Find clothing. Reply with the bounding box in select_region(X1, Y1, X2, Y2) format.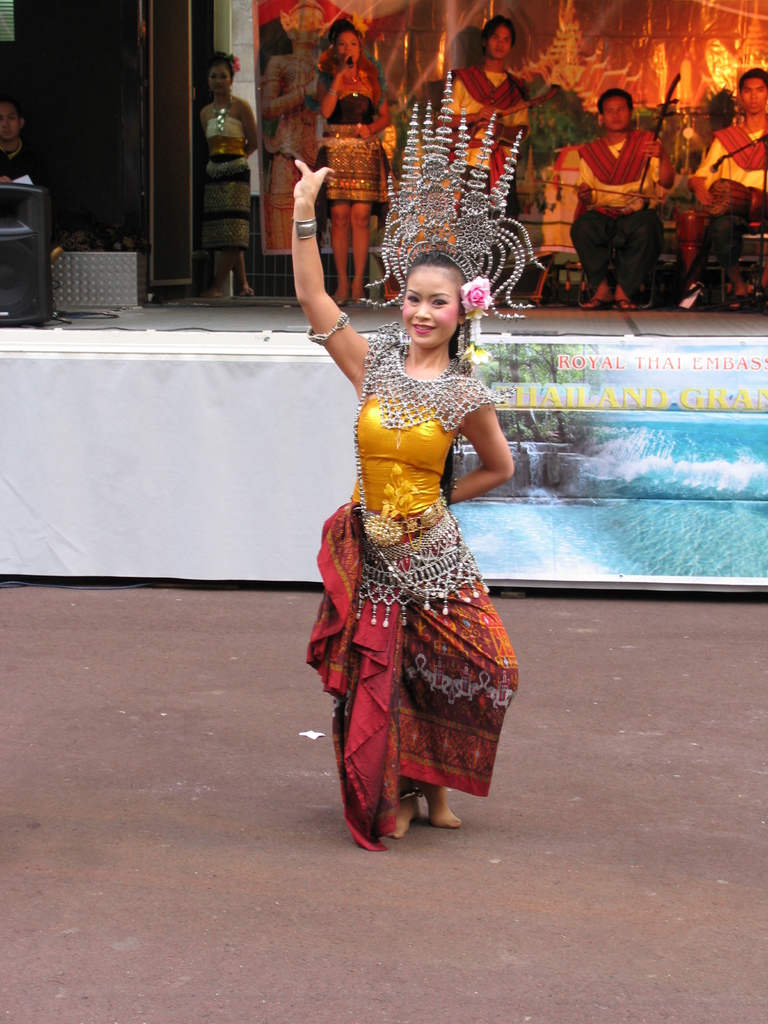
select_region(440, 67, 529, 268).
